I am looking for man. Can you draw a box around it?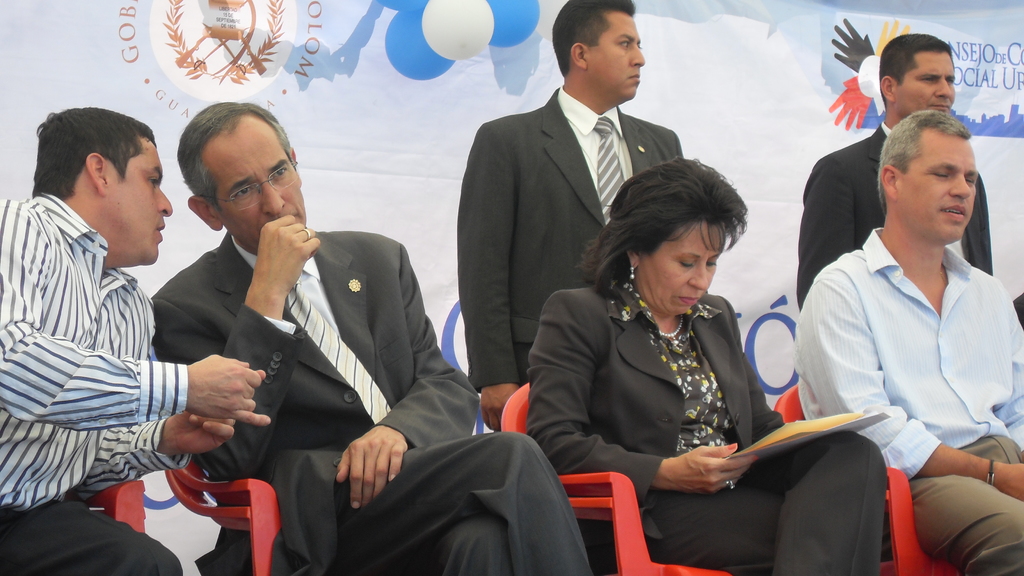
Sure, the bounding box is crop(0, 104, 270, 575).
